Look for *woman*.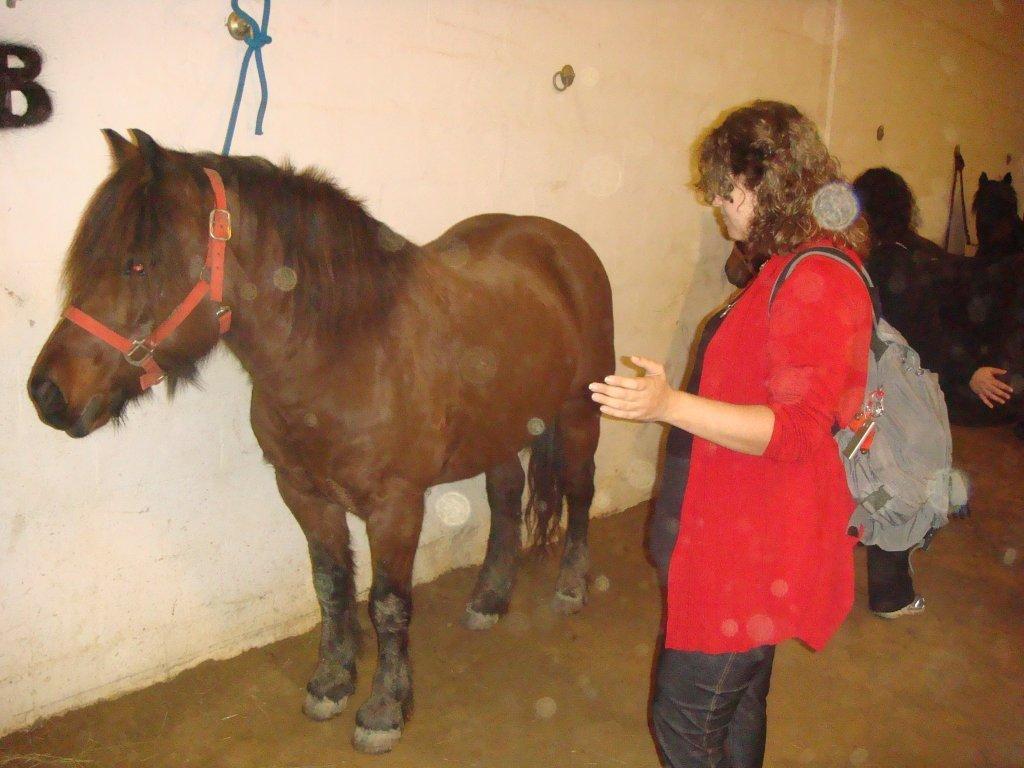
Found: left=625, top=116, right=915, bottom=723.
